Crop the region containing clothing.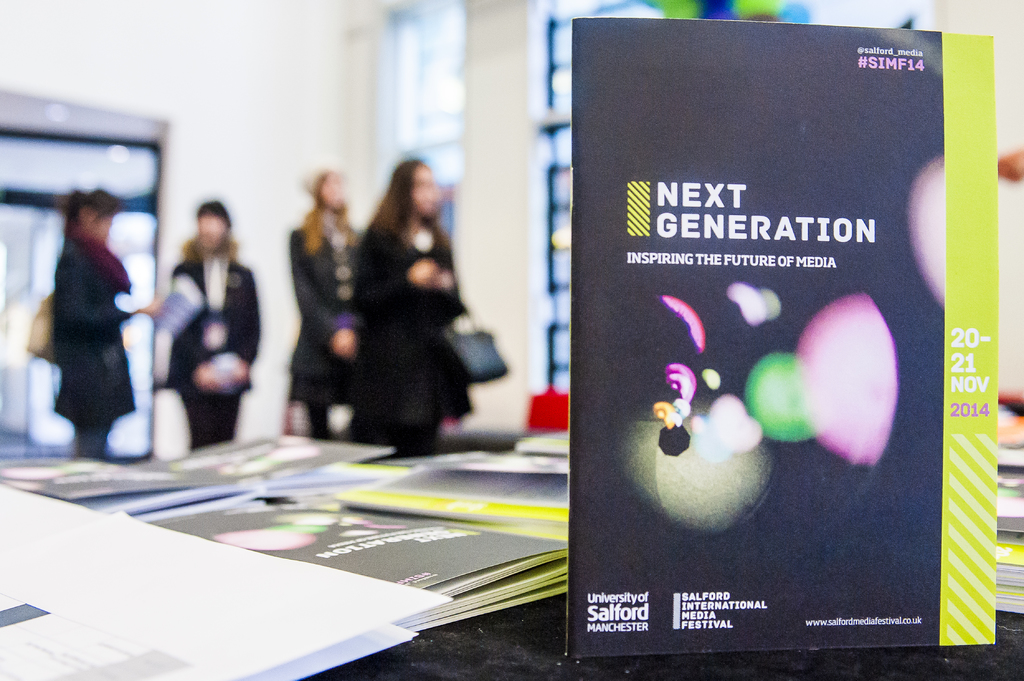
Crop region: box(154, 253, 261, 444).
